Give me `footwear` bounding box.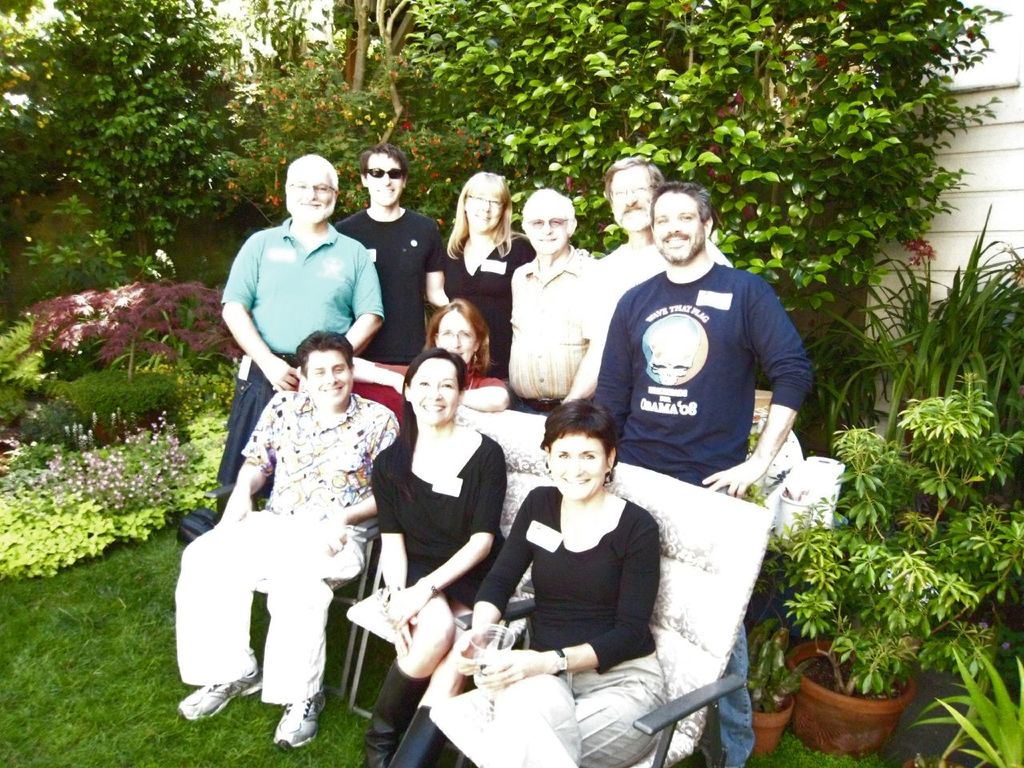
rect(362, 652, 432, 767).
